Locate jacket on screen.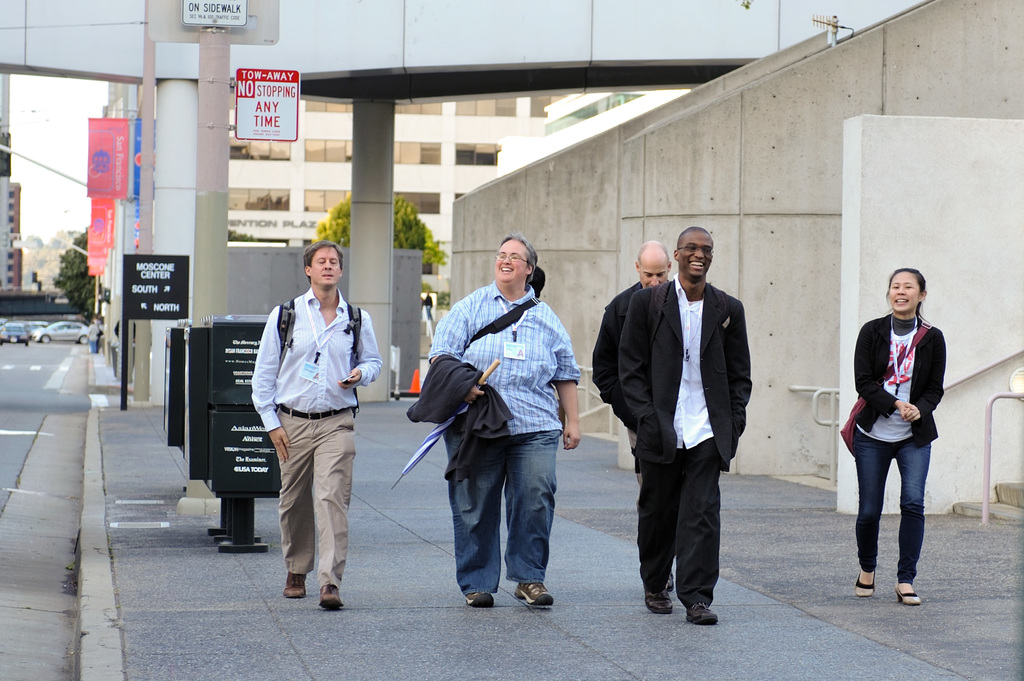
On screen at {"left": 590, "top": 275, "right": 671, "bottom": 435}.
